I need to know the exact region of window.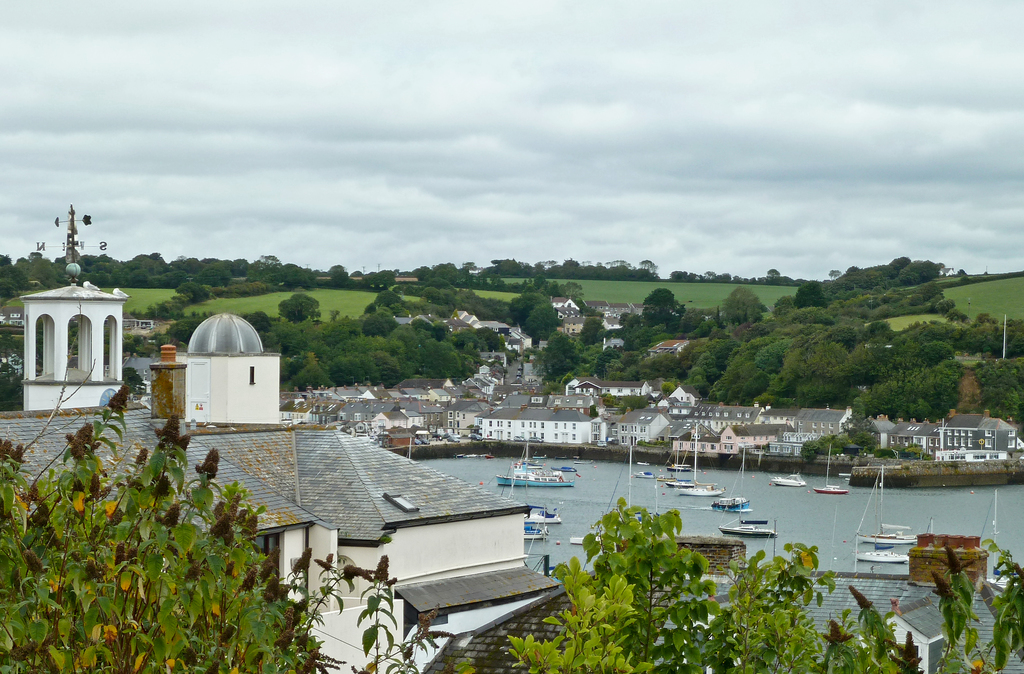
Region: {"left": 509, "top": 421, "right": 510, "bottom": 426}.
